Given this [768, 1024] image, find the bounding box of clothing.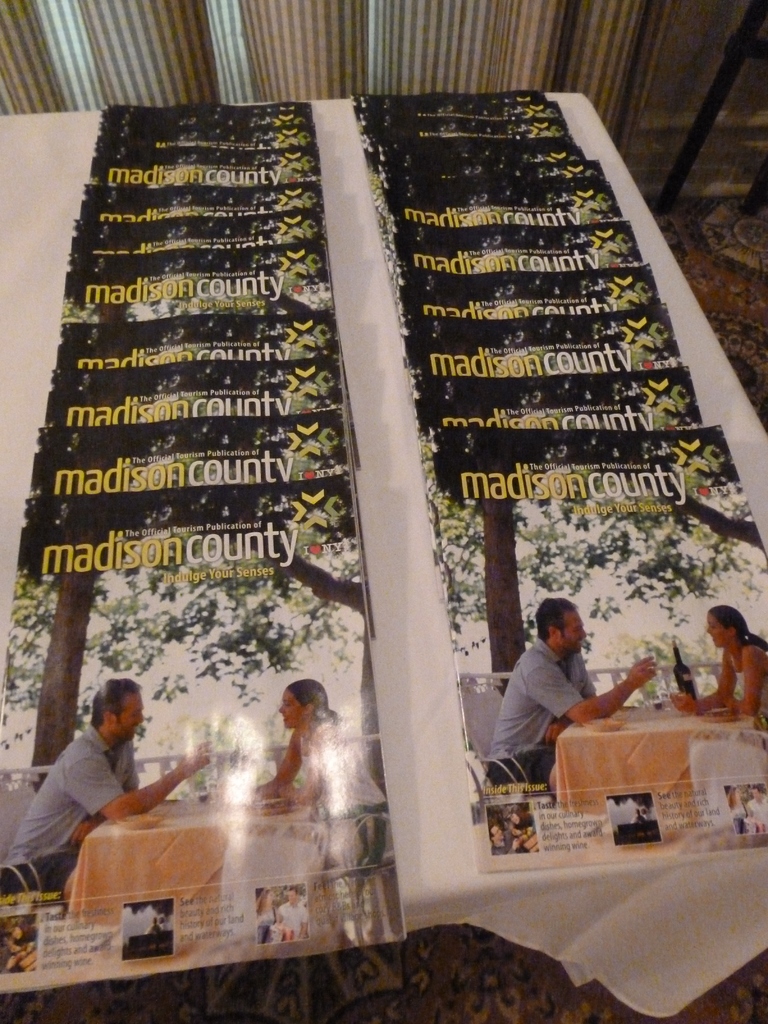
(3,717,152,892).
